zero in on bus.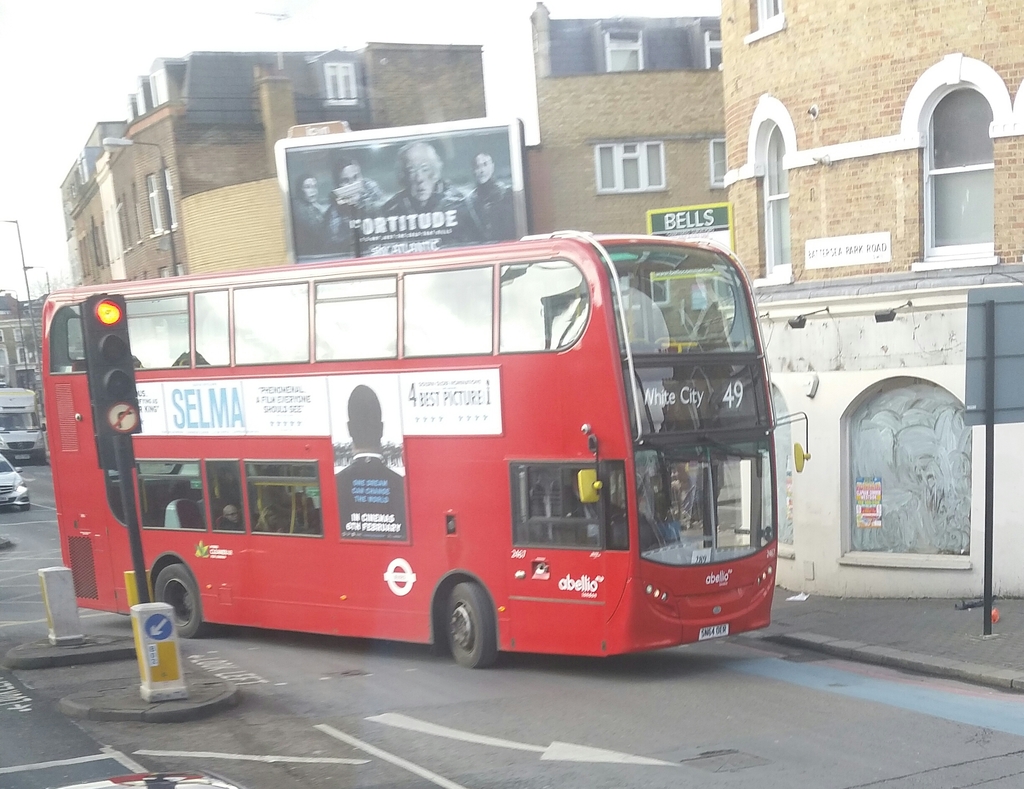
Zeroed in: crop(39, 225, 808, 665).
